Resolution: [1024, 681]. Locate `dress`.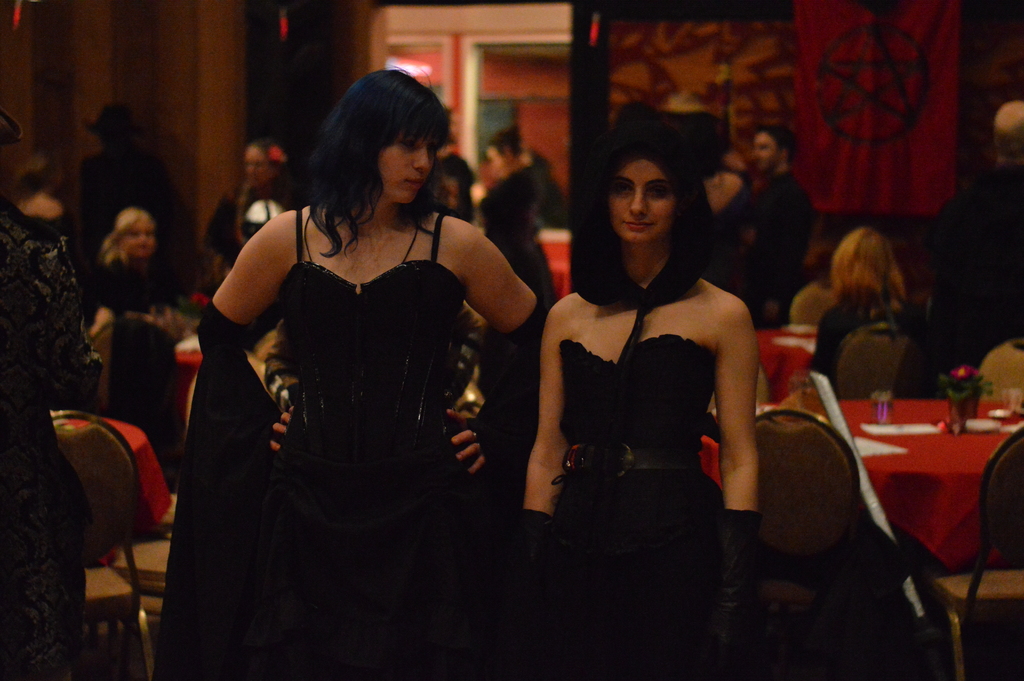
crop(239, 209, 468, 680).
